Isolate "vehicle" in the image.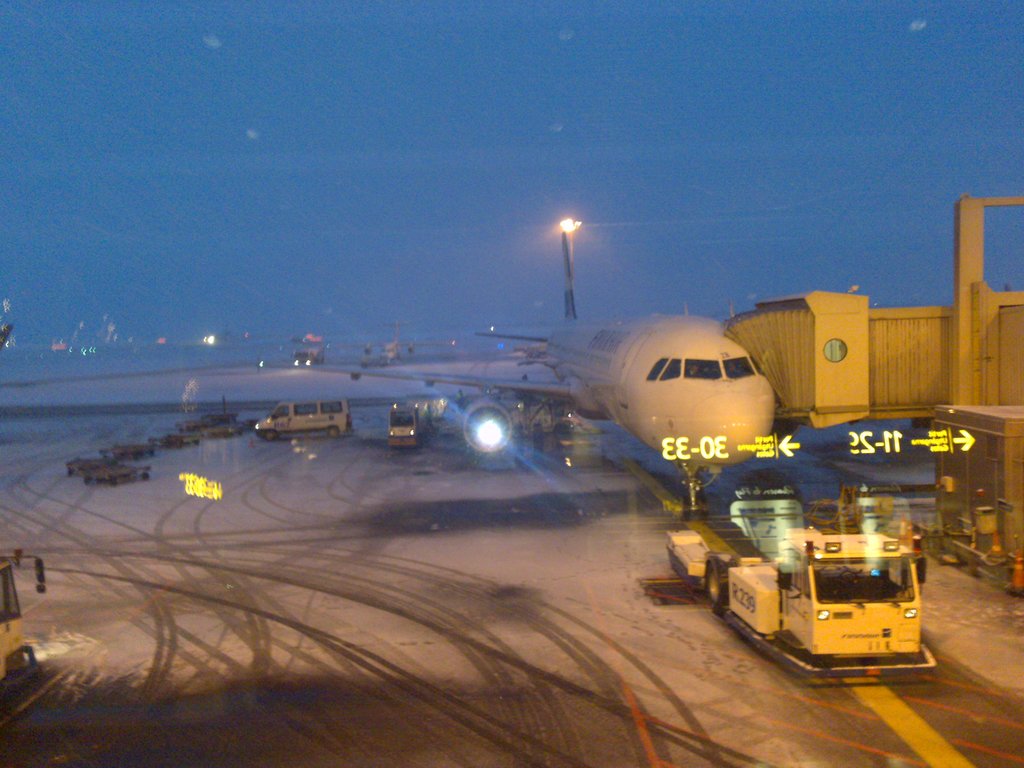
Isolated region: bbox(198, 421, 250, 441).
